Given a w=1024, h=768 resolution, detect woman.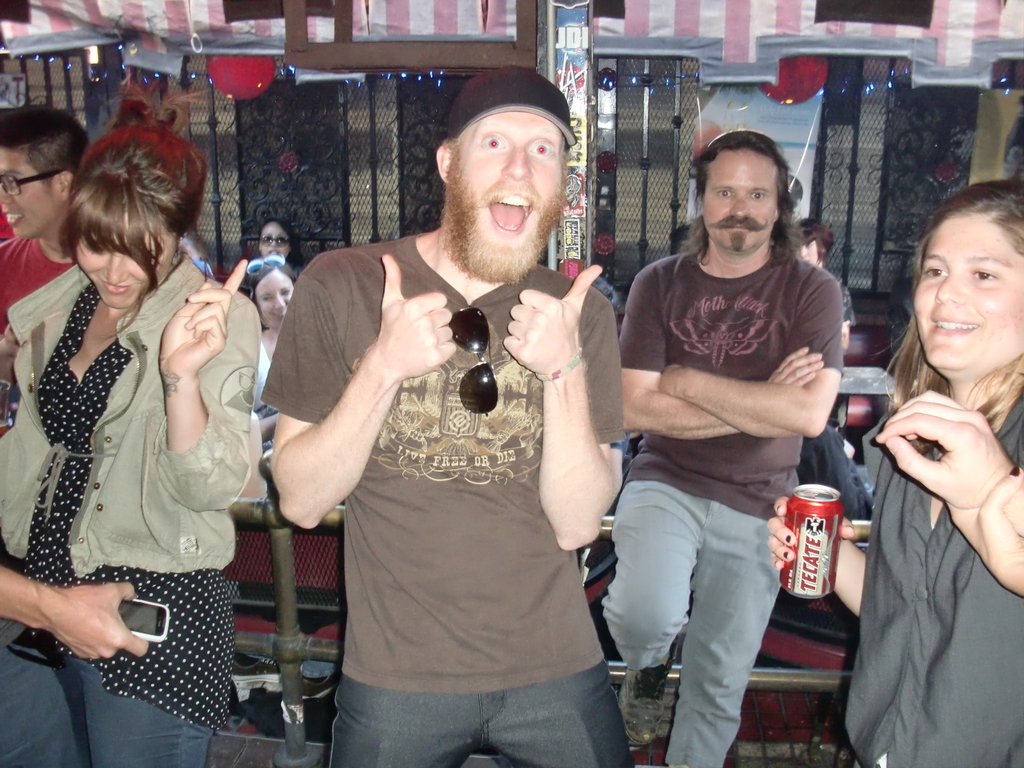
<box>752,177,1023,767</box>.
